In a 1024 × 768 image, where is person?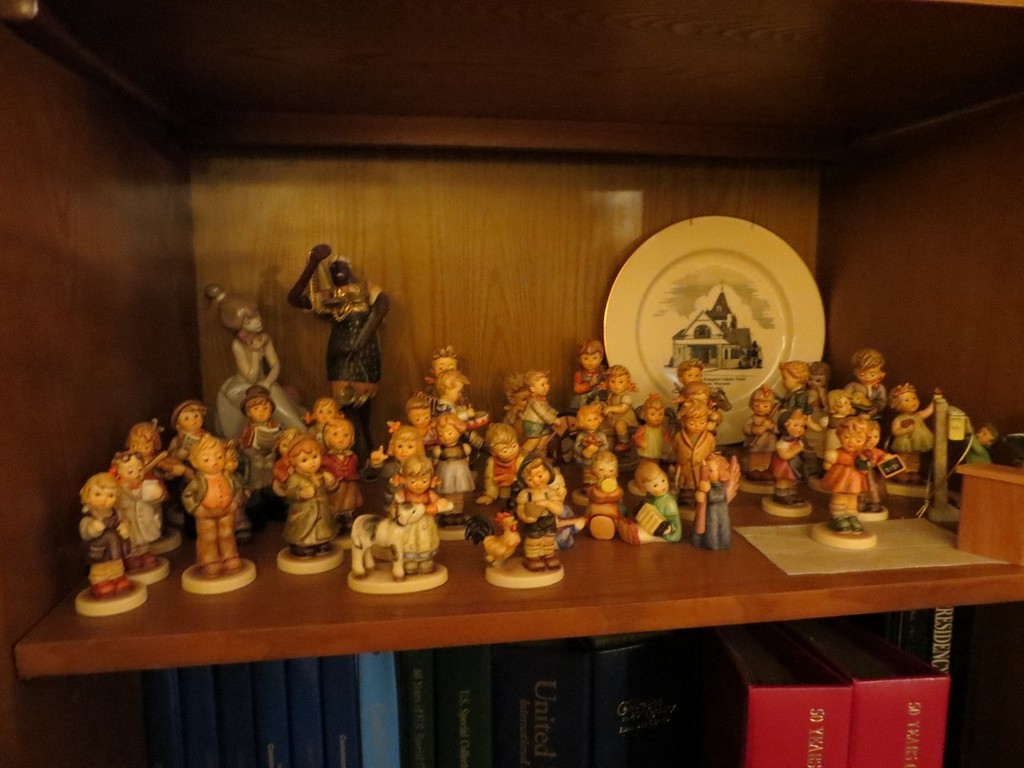
(left=385, top=452, right=445, bottom=575).
